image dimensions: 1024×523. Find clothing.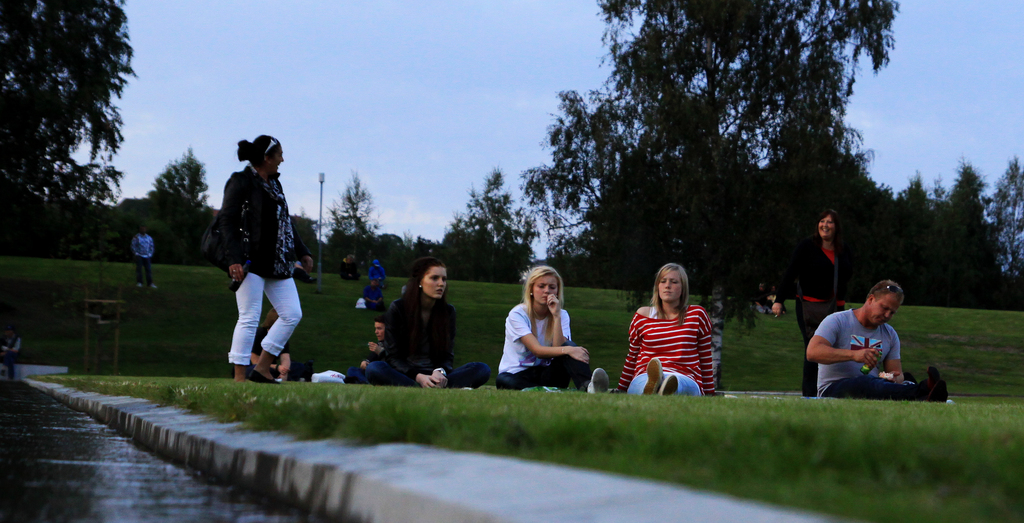
(498, 301, 591, 391).
